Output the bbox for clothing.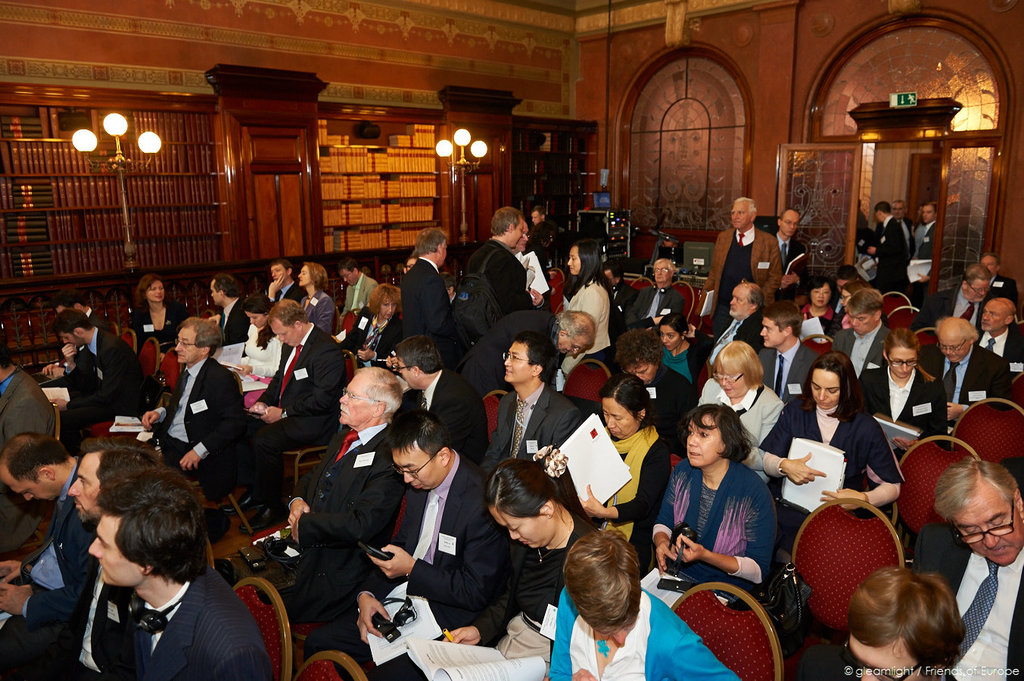
{"x1": 475, "y1": 303, "x2": 570, "y2": 403}.
